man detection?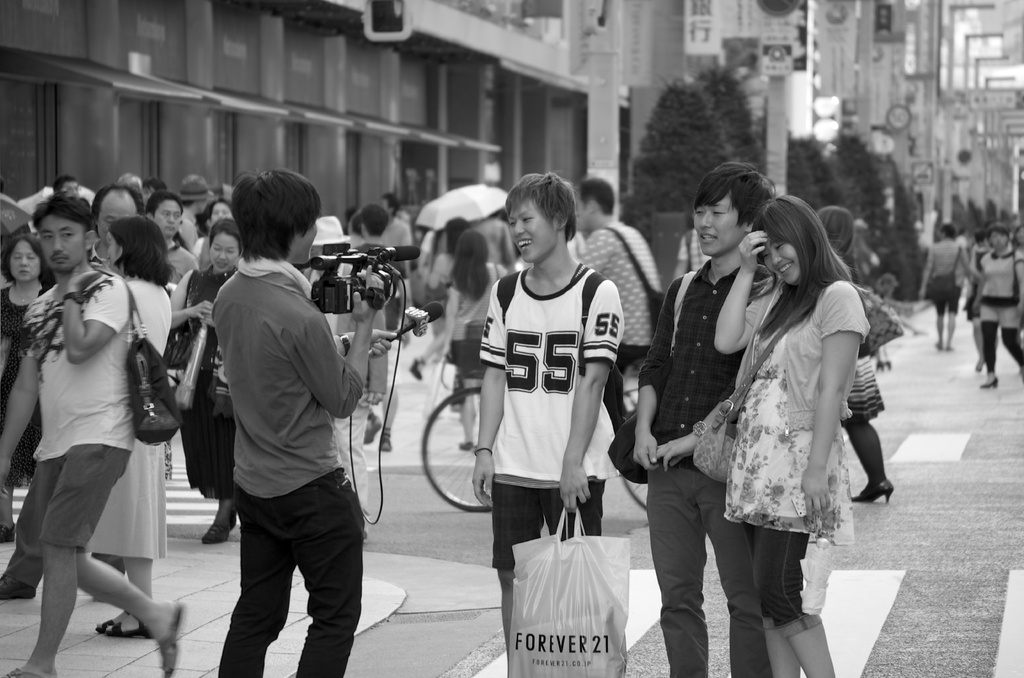
(x1=635, y1=165, x2=775, y2=677)
